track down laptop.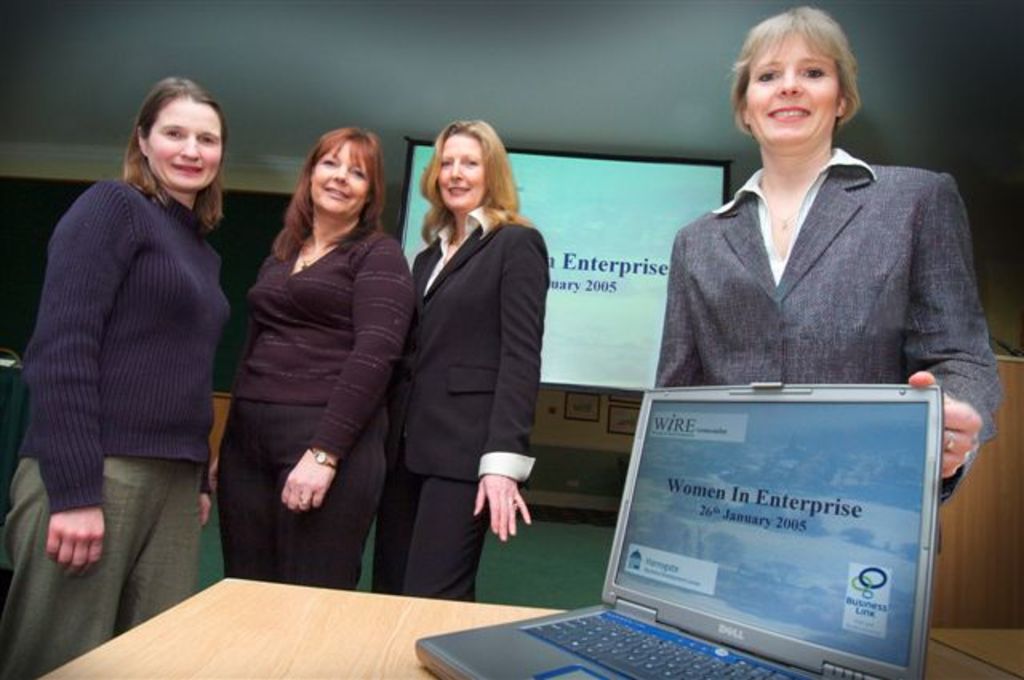
Tracked to pyautogui.locateOnScreen(384, 422, 939, 679).
